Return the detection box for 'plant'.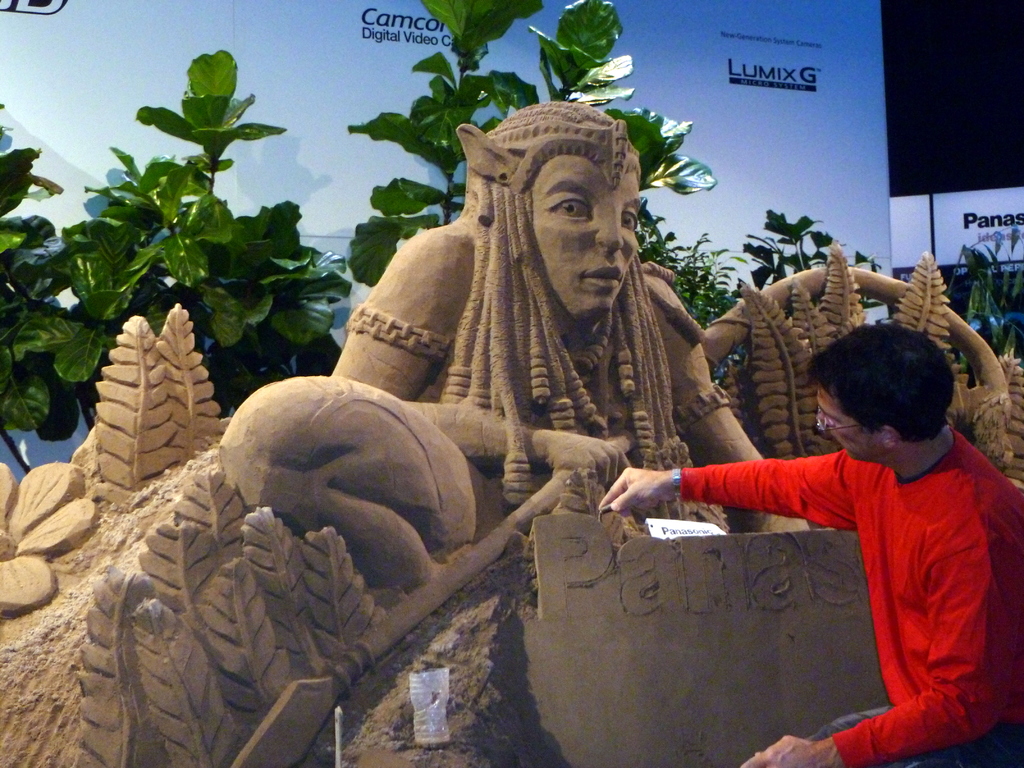
region(630, 193, 747, 336).
